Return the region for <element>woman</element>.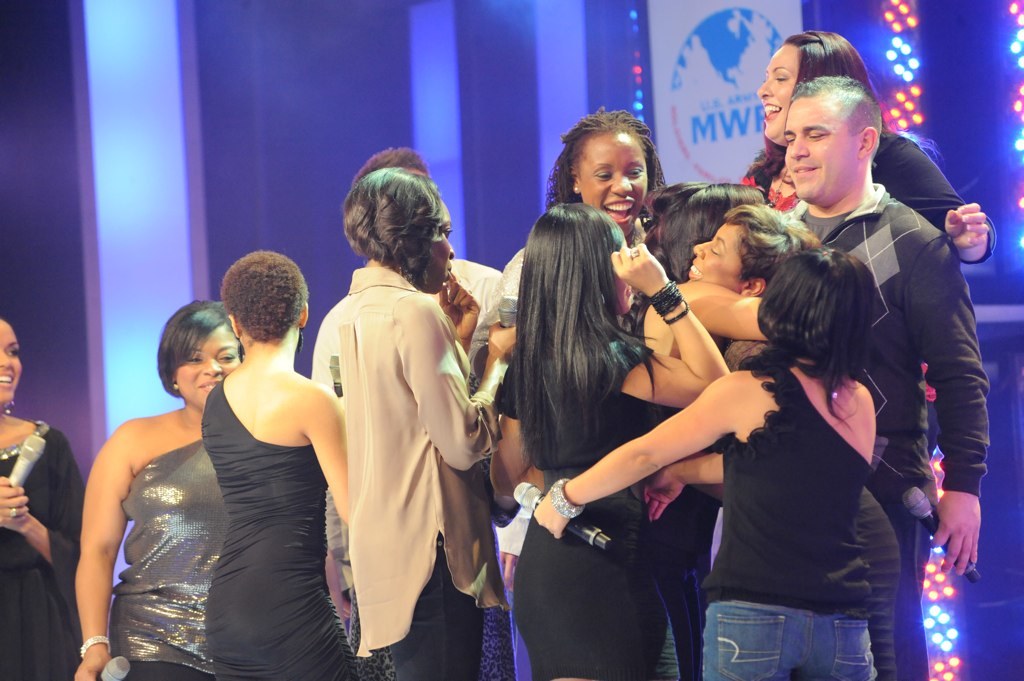
(532, 242, 882, 680).
